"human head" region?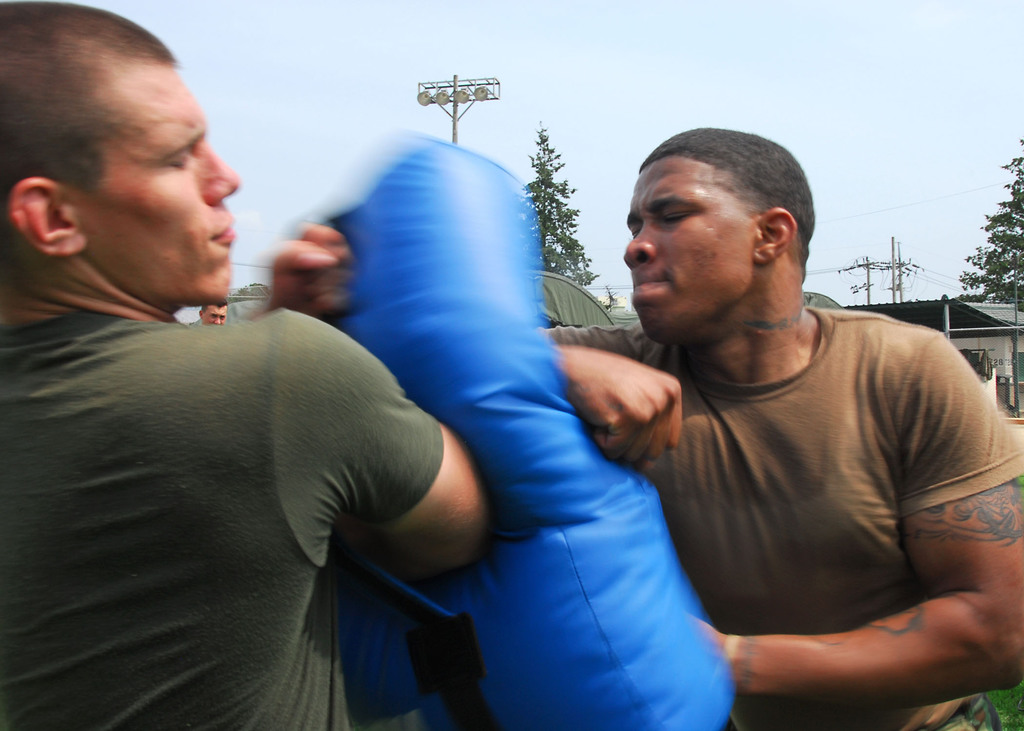
locate(194, 300, 227, 328)
